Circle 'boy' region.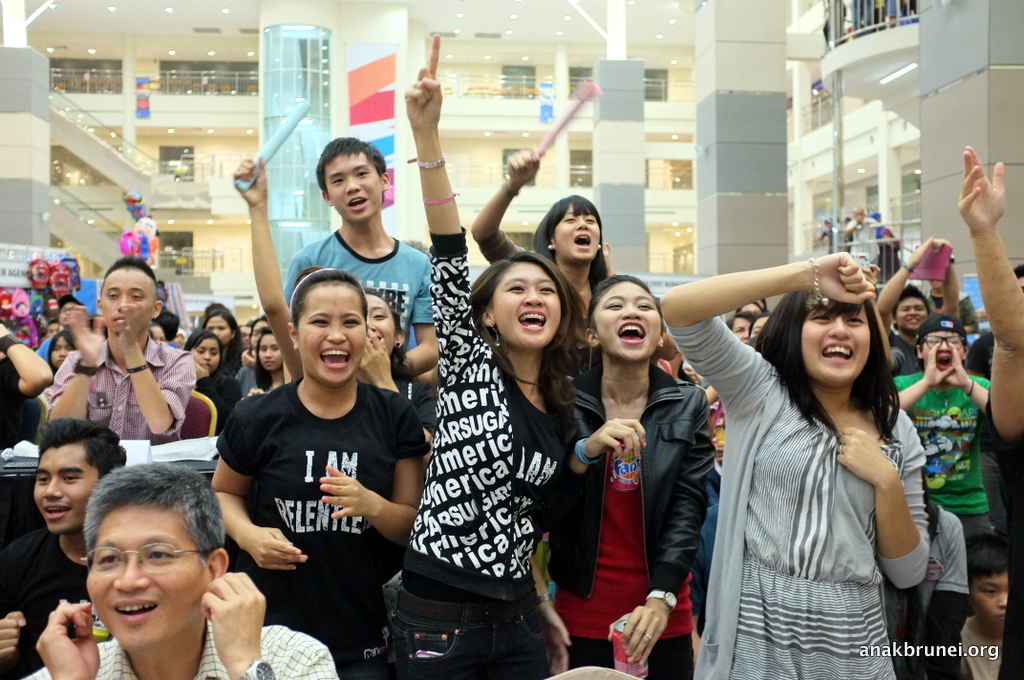
Region: bbox=[278, 119, 458, 372].
